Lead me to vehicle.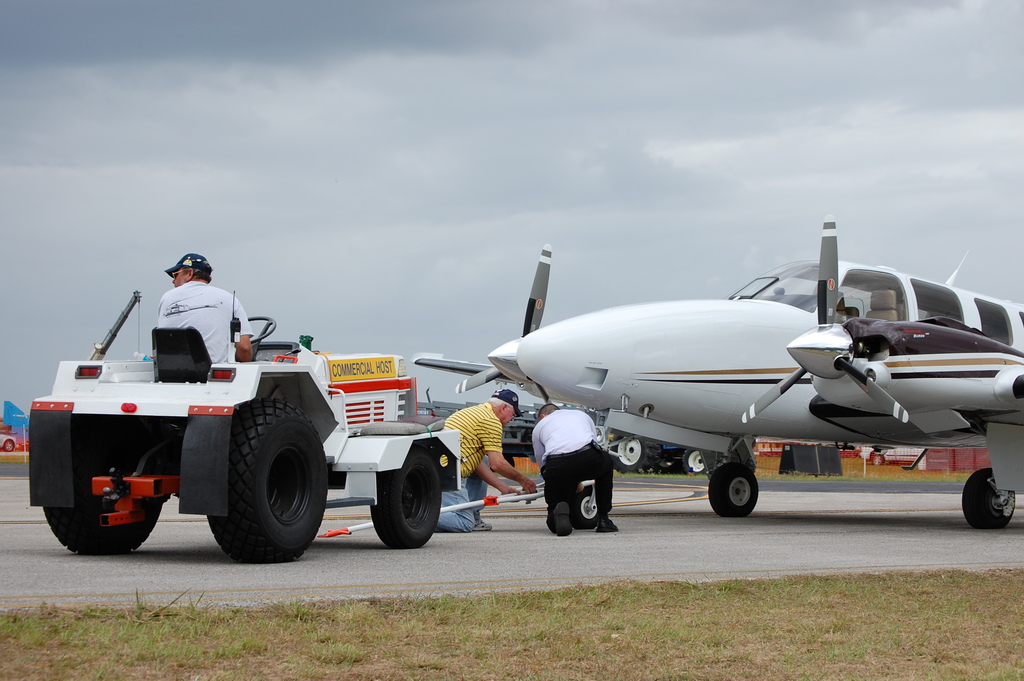
Lead to <region>4, 395, 30, 431</region>.
